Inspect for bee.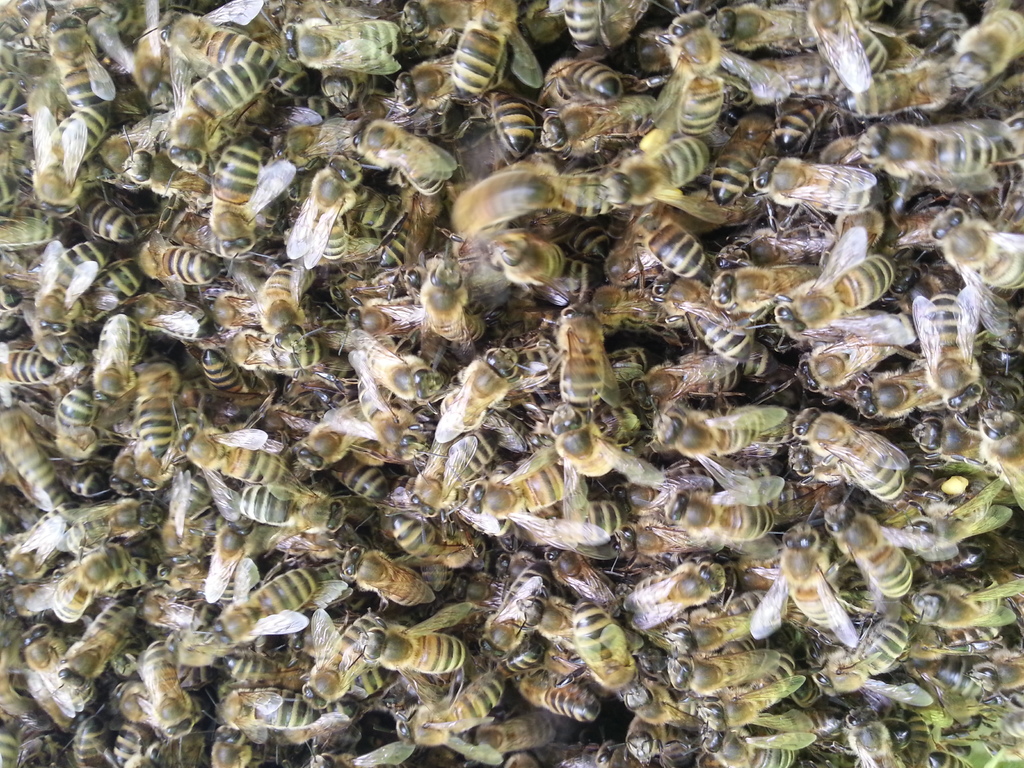
Inspection: [x1=10, y1=231, x2=99, y2=330].
